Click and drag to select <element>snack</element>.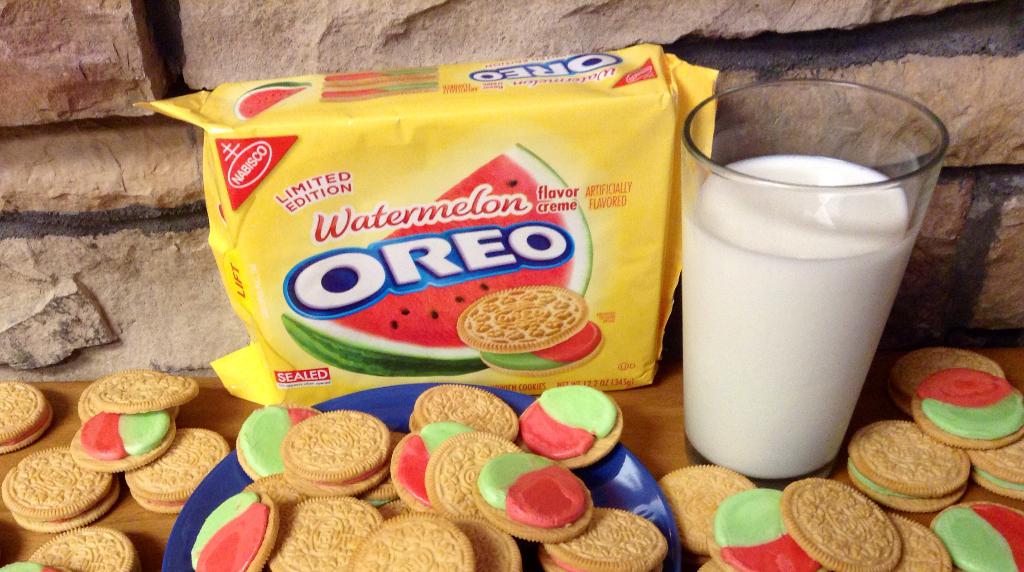
Selection: x1=515 y1=391 x2=627 y2=467.
